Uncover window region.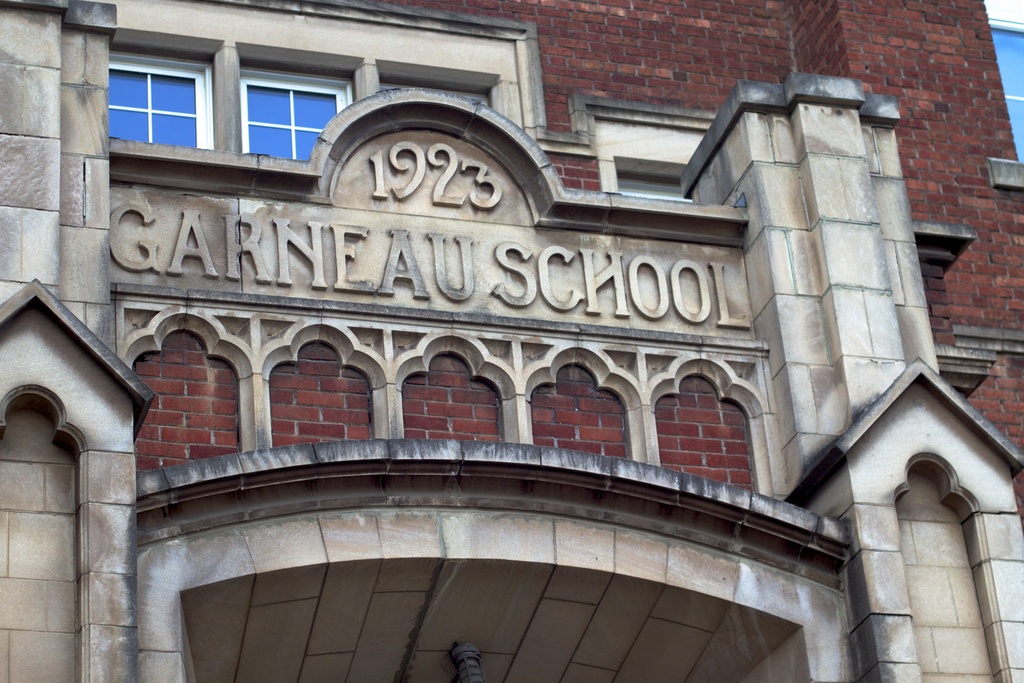
Uncovered: locate(117, 54, 197, 142).
